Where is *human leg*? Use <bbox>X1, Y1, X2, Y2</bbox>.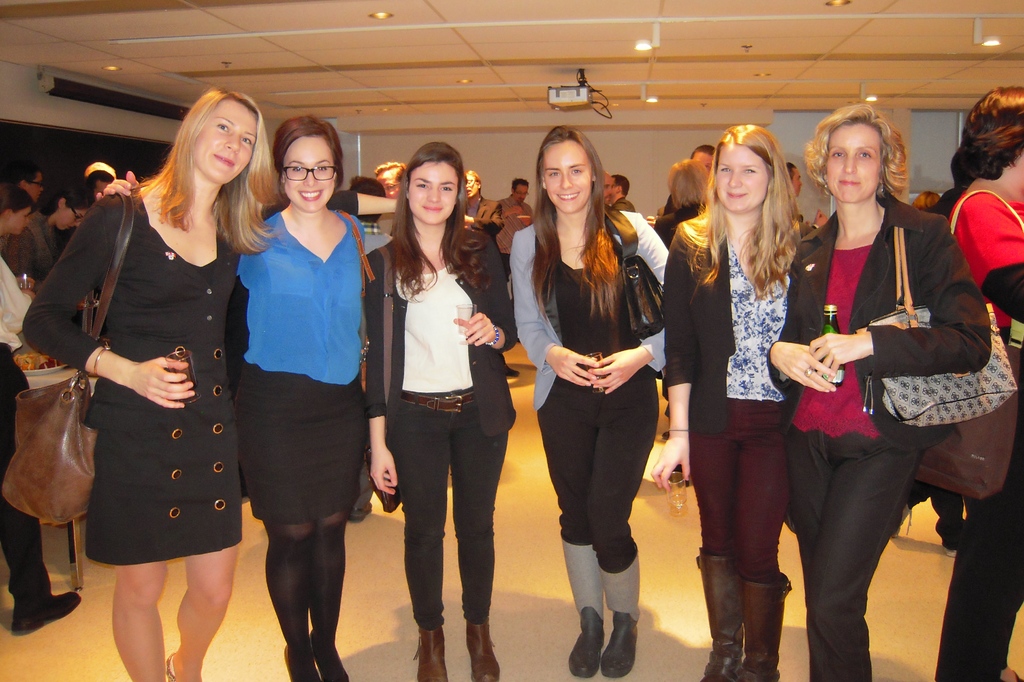
<bbox>0, 351, 81, 631</bbox>.
